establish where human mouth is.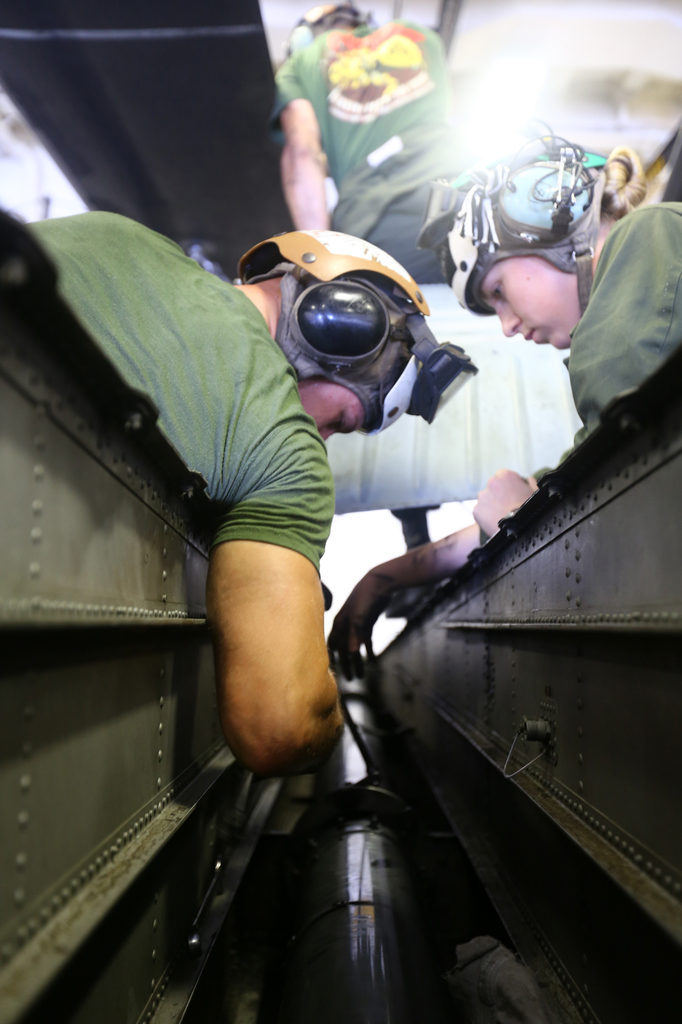
Established at [524,328,534,344].
